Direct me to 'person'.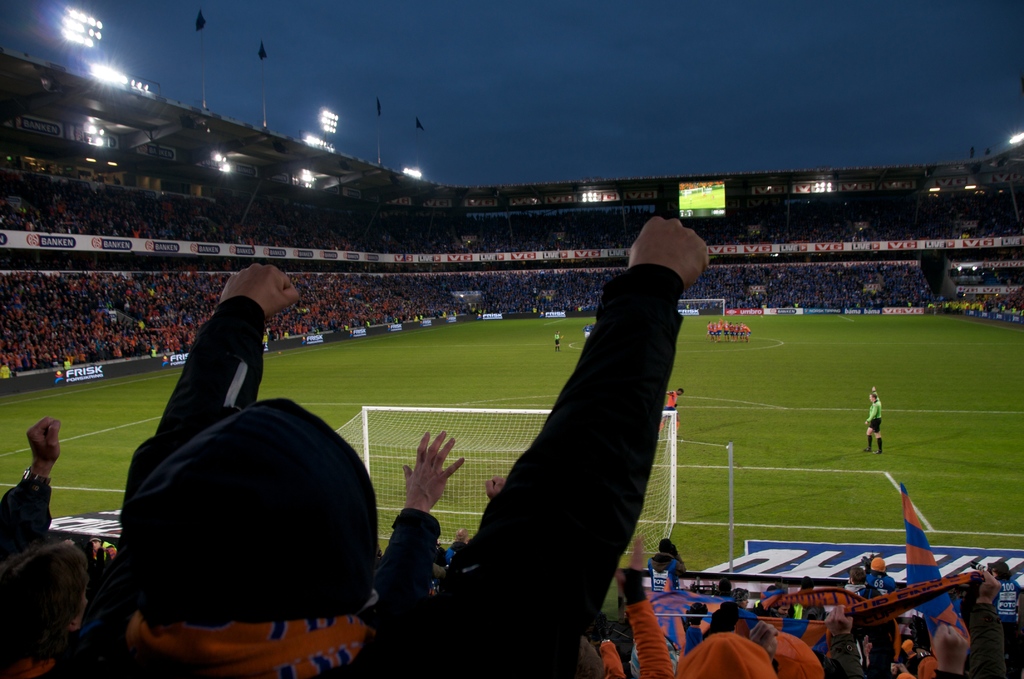
Direction: bbox=(93, 209, 712, 678).
